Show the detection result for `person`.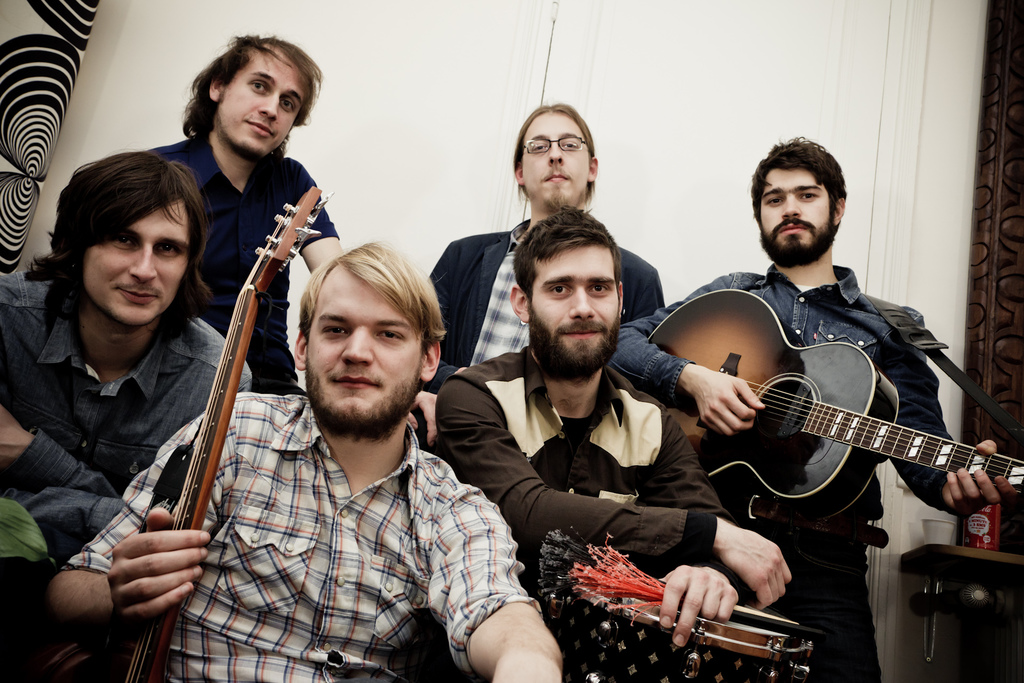
pyautogui.locateOnScreen(60, 233, 568, 682).
